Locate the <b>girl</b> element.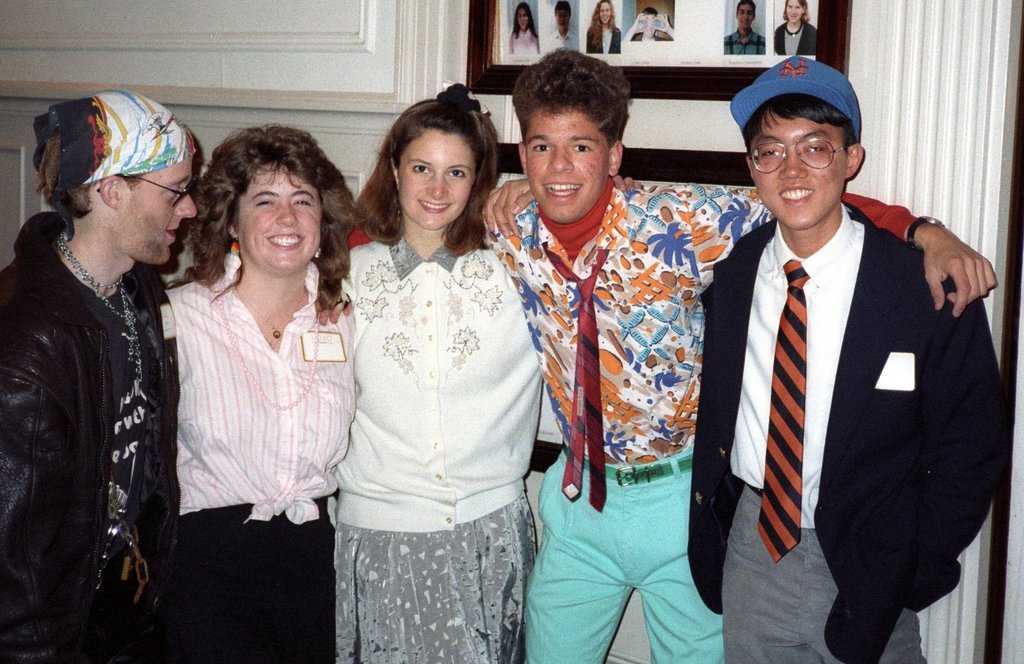
Element bbox: 342:83:641:663.
